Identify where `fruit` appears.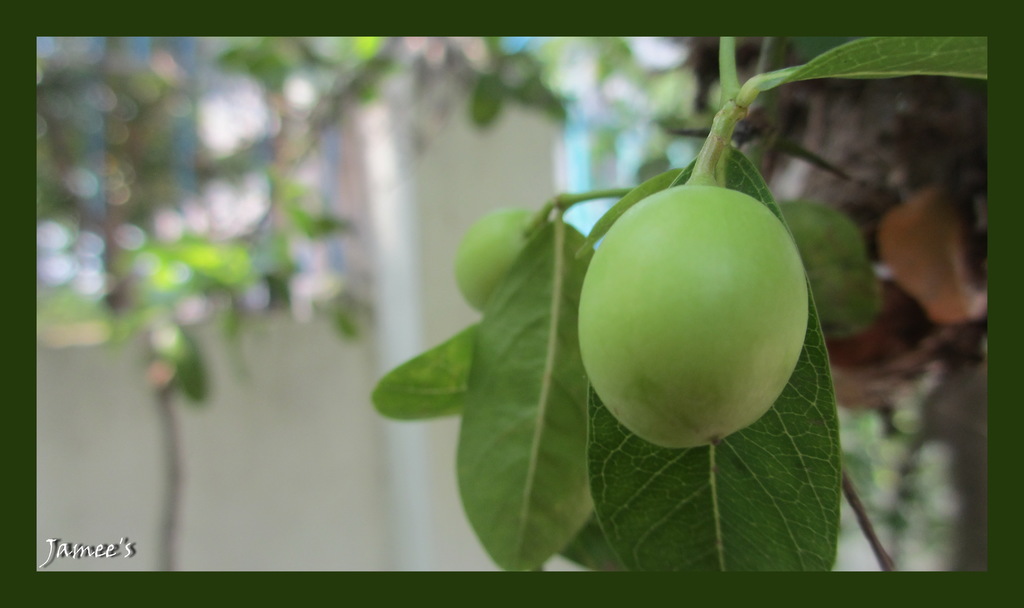
Appears at bbox(450, 205, 593, 313).
